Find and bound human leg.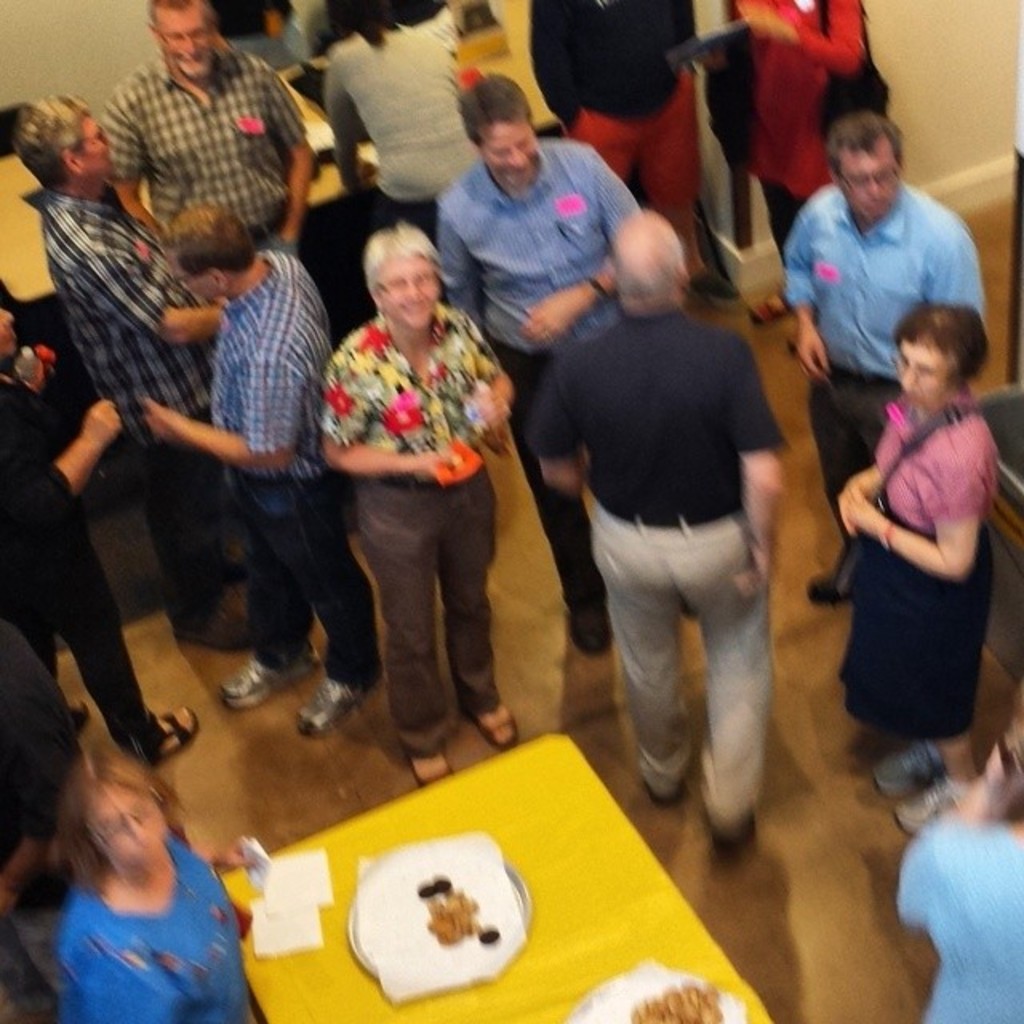
Bound: {"left": 683, "top": 522, "right": 776, "bottom": 854}.
